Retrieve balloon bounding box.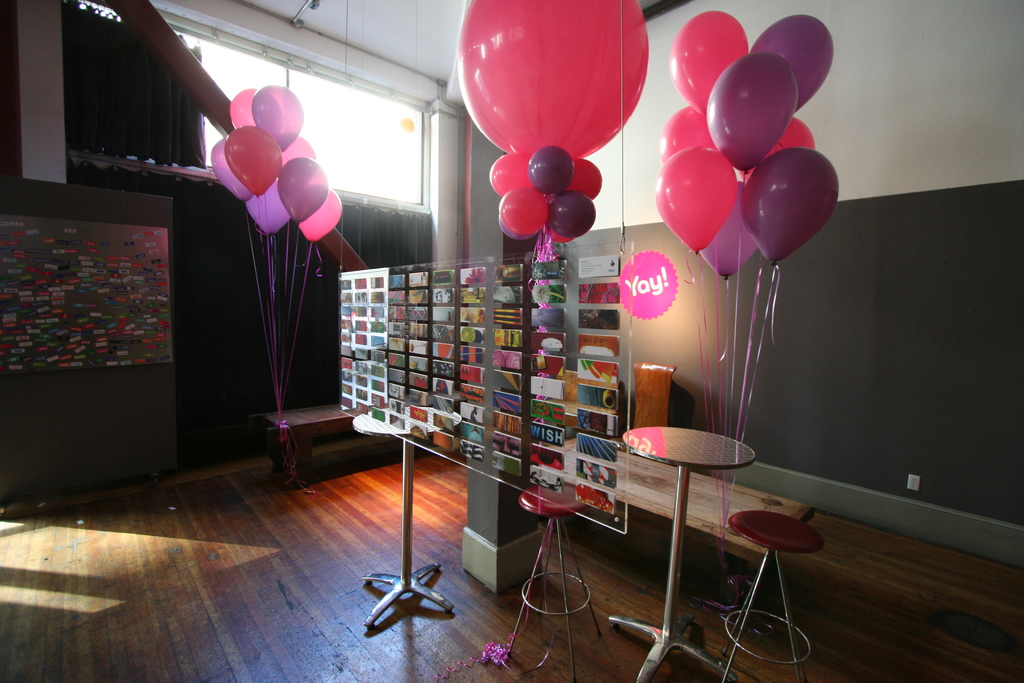
Bounding box: pyautogui.locateOnScreen(653, 145, 737, 252).
